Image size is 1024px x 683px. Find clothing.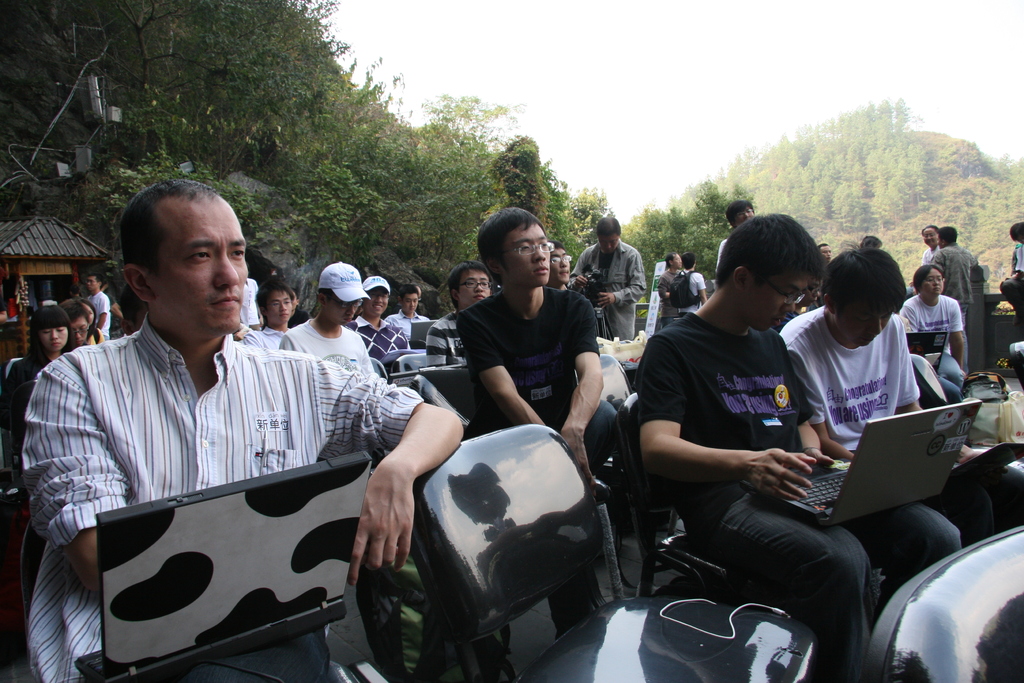
Rect(355, 319, 409, 363).
